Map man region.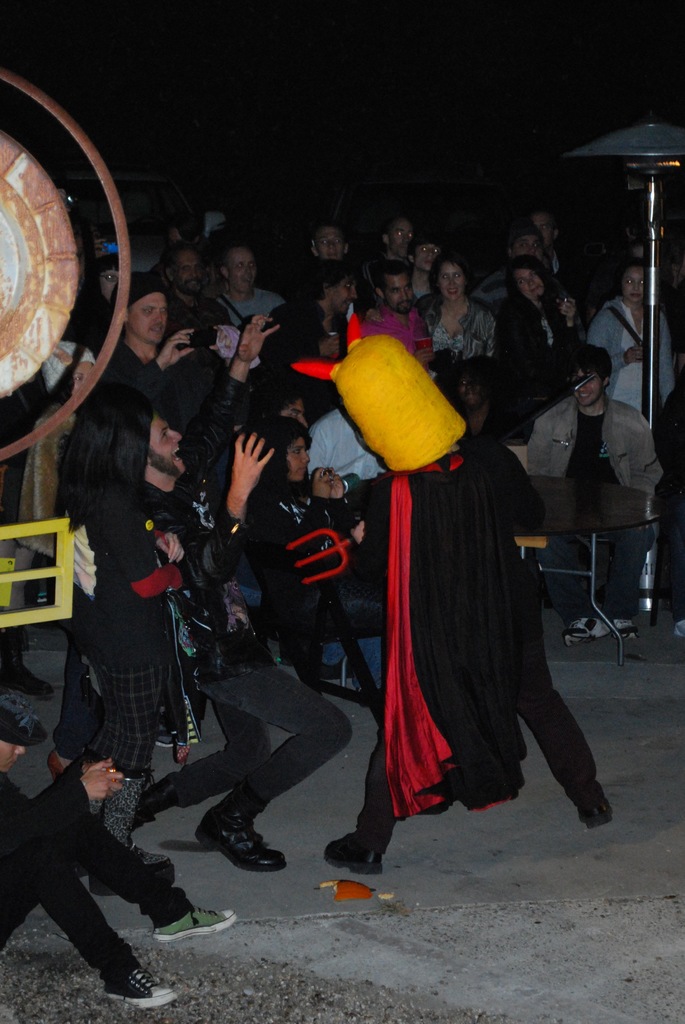
Mapped to Rect(524, 210, 573, 292).
